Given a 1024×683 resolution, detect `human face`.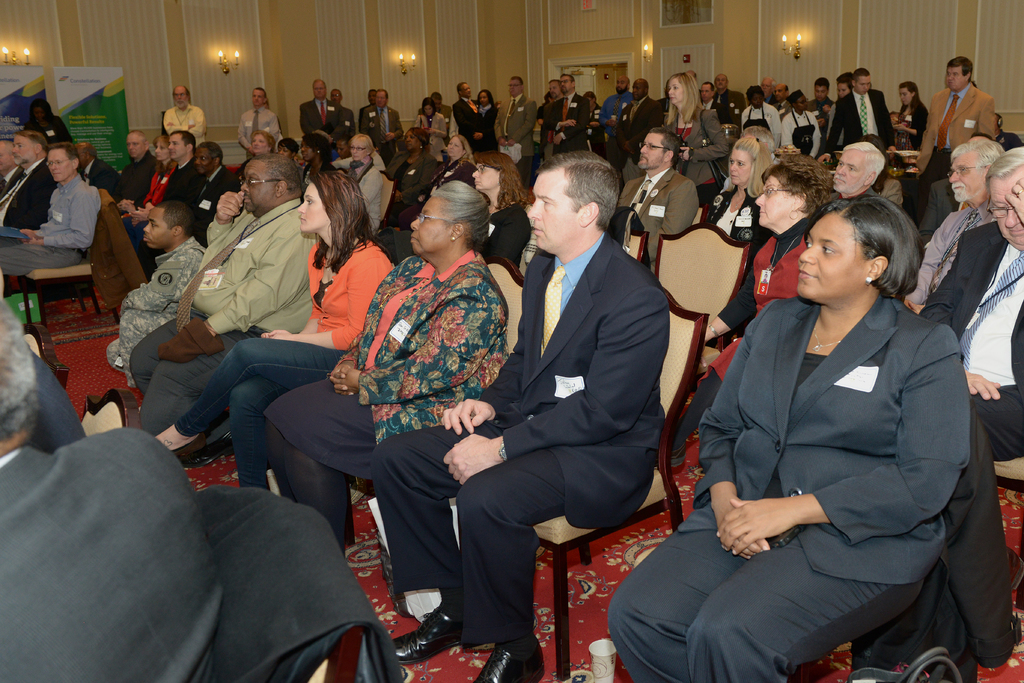
detection(302, 140, 318, 158).
